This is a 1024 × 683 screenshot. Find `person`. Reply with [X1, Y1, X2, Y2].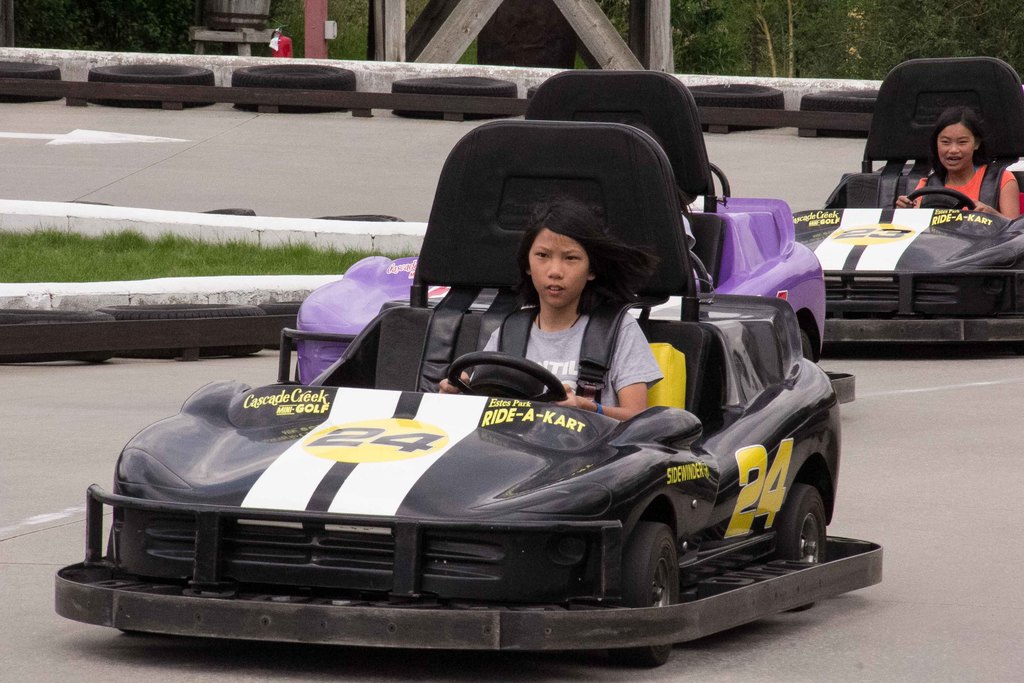
[450, 231, 653, 415].
